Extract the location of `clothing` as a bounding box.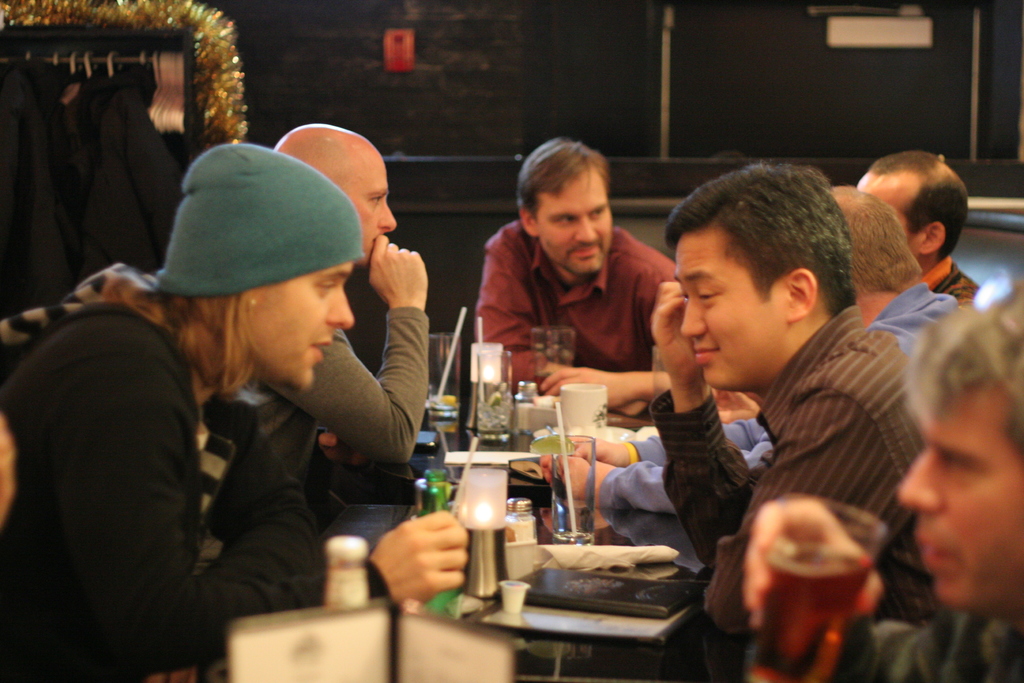
rect(467, 220, 678, 393).
